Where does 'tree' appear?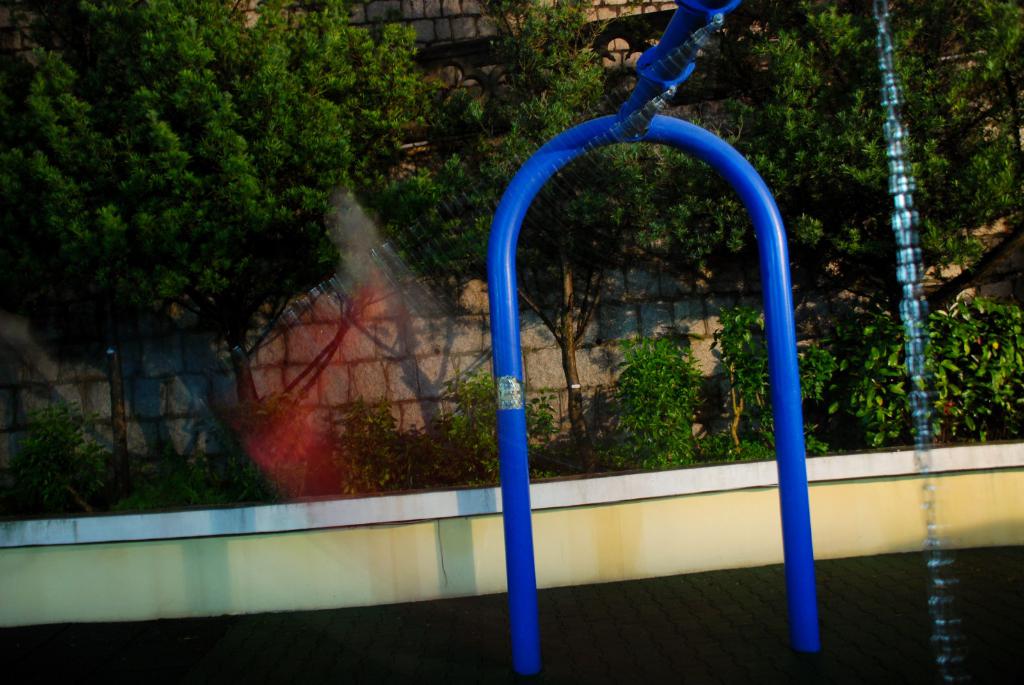
Appears at [x1=714, y1=0, x2=1023, y2=337].
